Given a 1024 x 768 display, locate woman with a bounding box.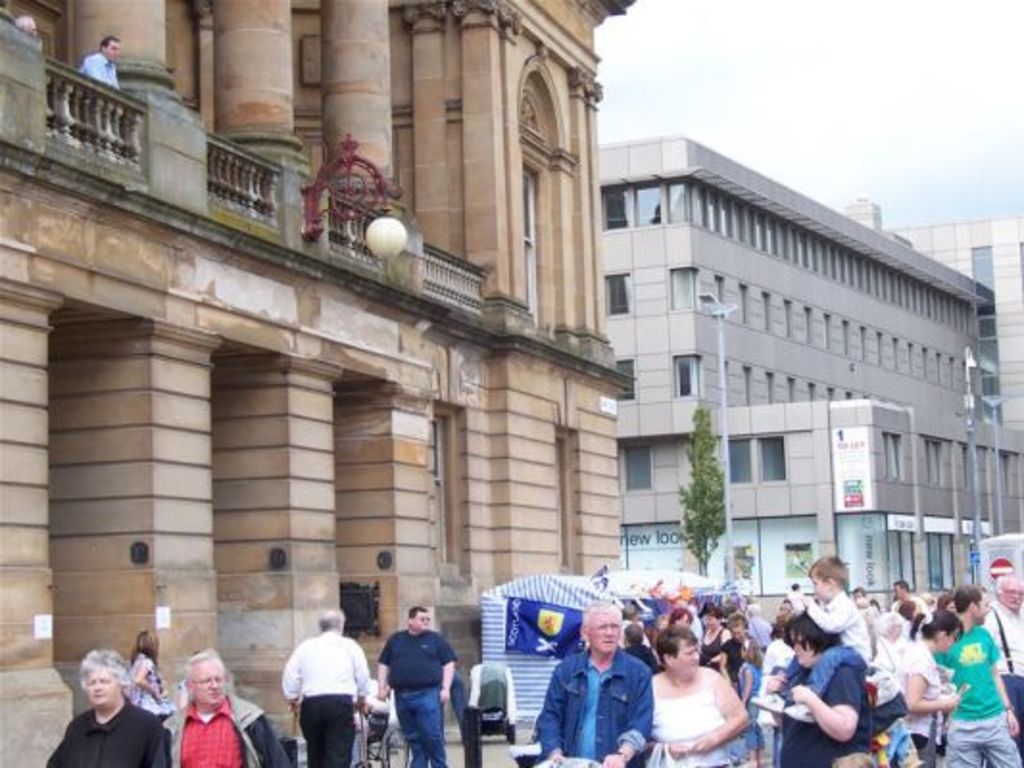
Located: bbox=(638, 622, 753, 766).
